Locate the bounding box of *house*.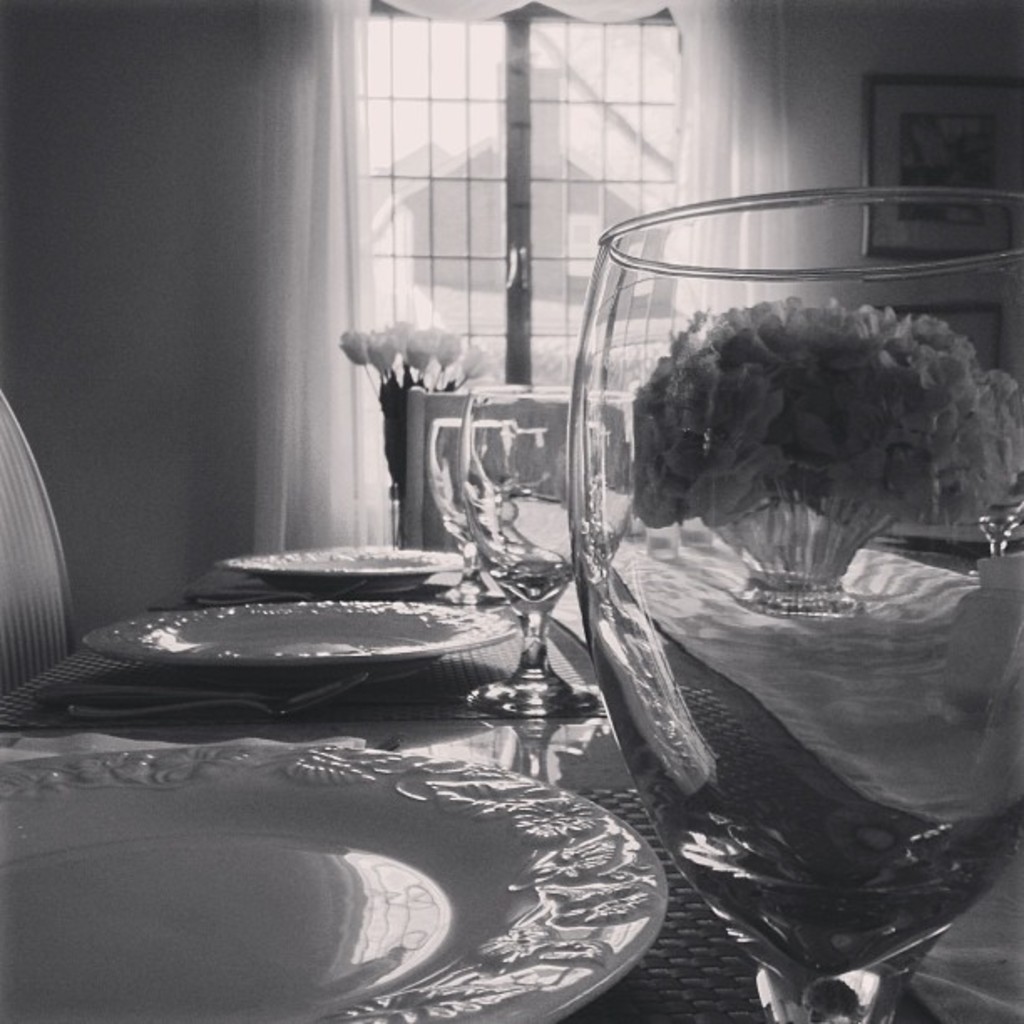
Bounding box: bbox=(0, 0, 1022, 1022).
